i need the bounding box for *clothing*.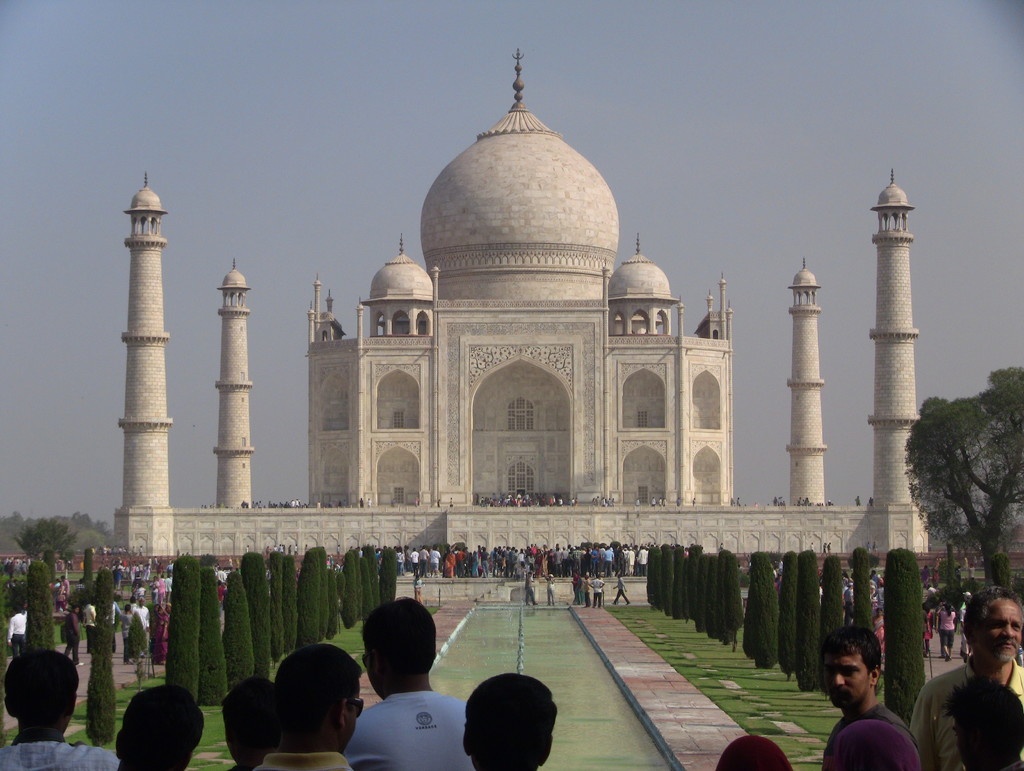
Here it is: bbox(635, 497, 641, 504).
